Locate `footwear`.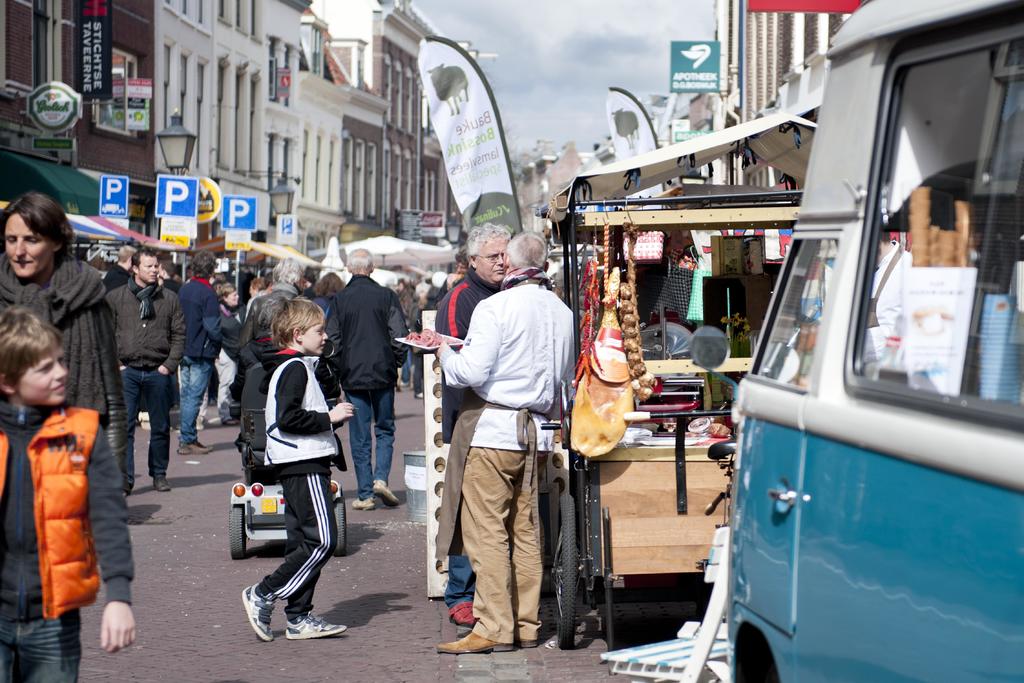
Bounding box: (x1=414, y1=391, x2=429, y2=399).
